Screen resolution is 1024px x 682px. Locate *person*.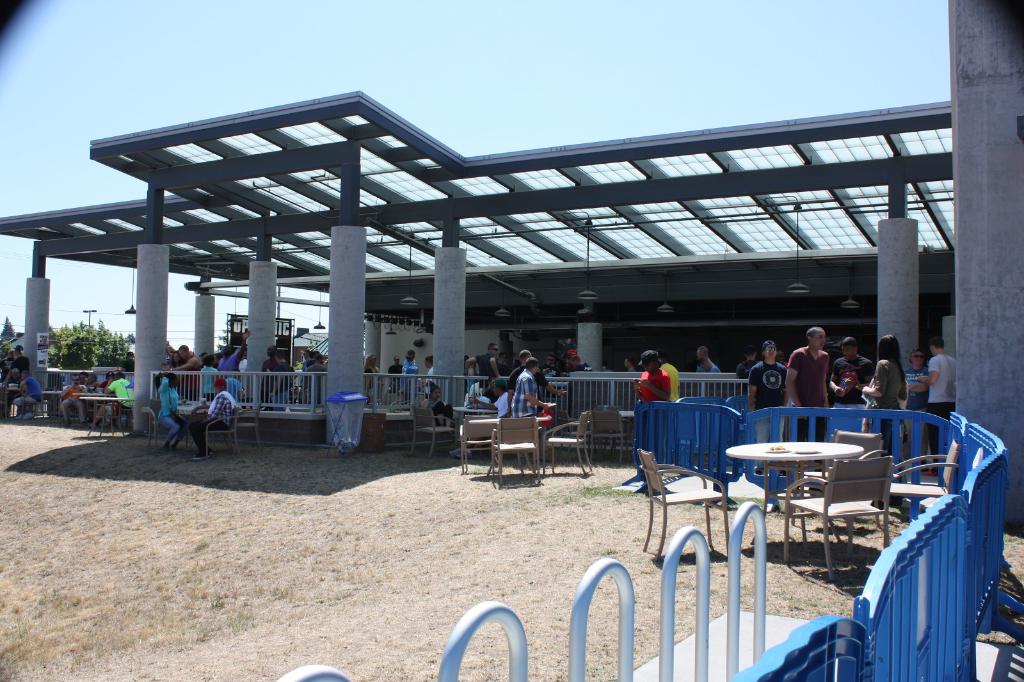
bbox(696, 345, 721, 397).
